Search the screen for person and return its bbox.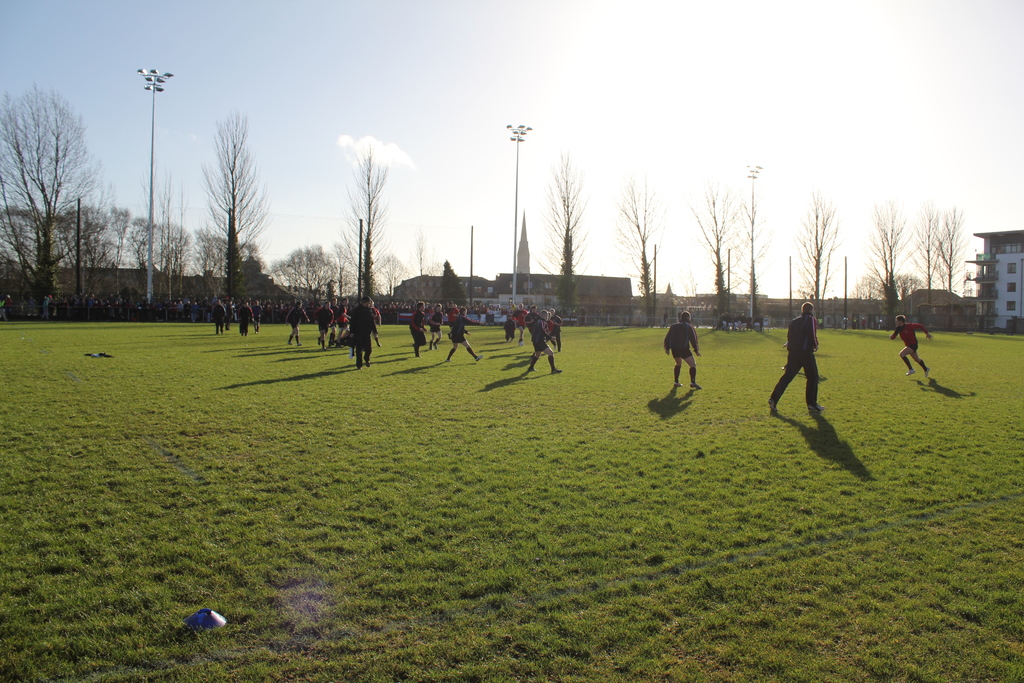
Found: l=504, t=313, r=514, b=340.
